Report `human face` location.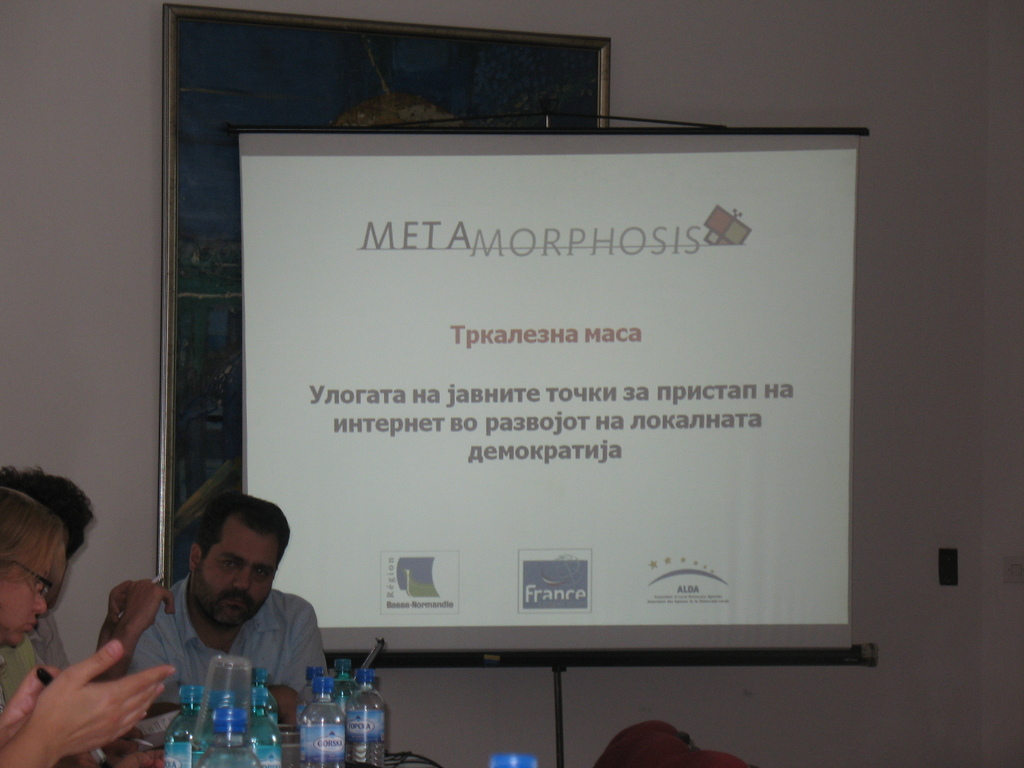
Report: 189, 516, 278, 630.
